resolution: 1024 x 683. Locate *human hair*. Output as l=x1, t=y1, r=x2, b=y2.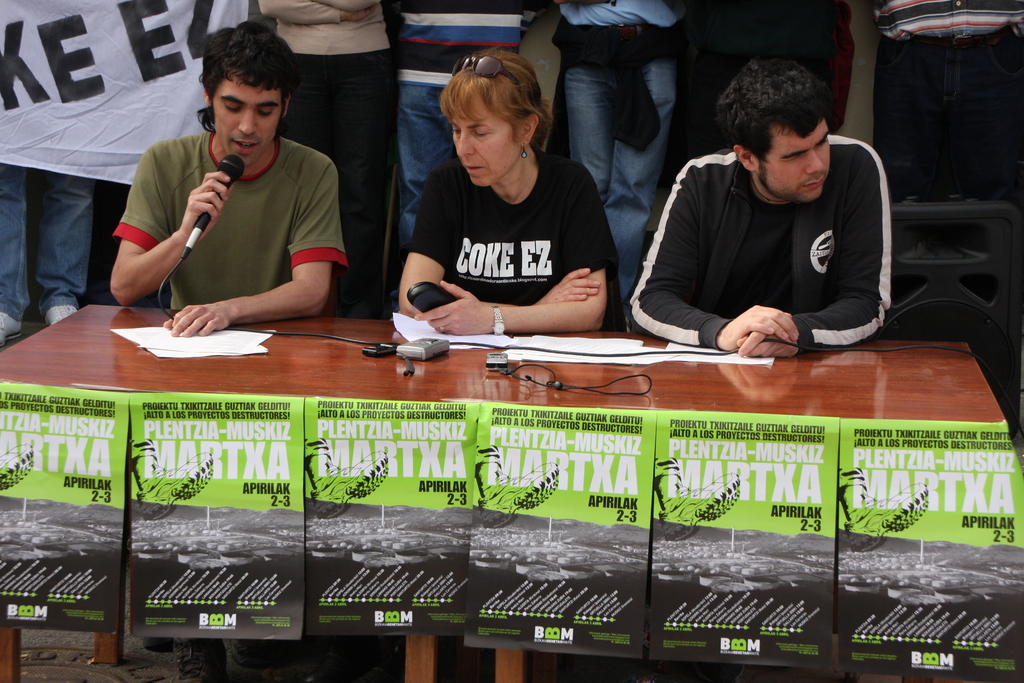
l=714, t=56, r=836, b=168.
